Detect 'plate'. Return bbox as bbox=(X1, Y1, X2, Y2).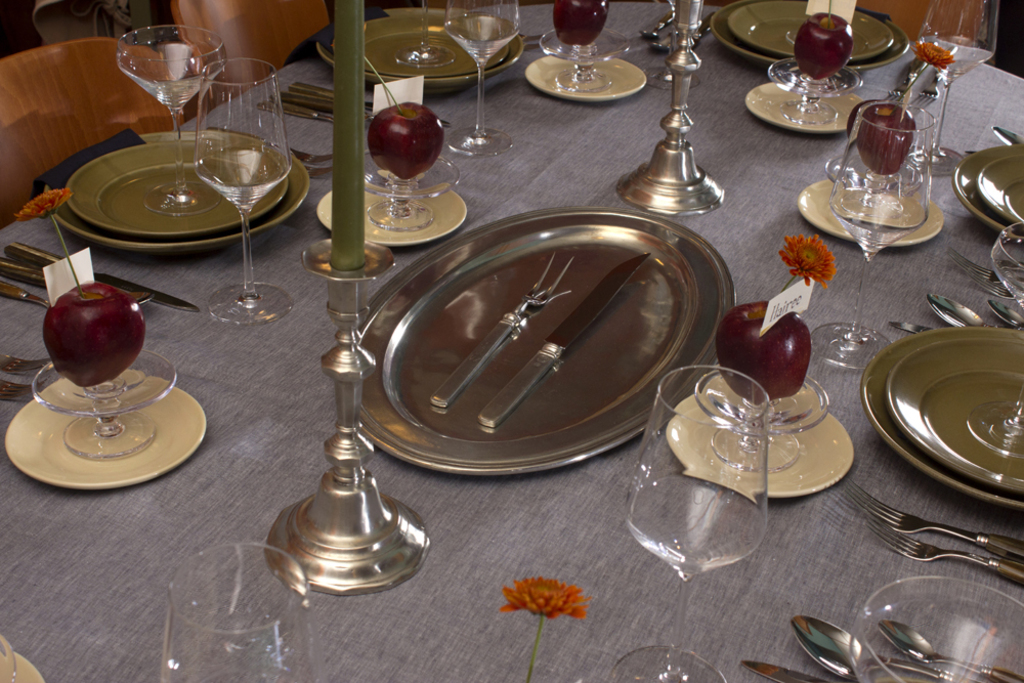
bbox=(709, 0, 910, 72).
